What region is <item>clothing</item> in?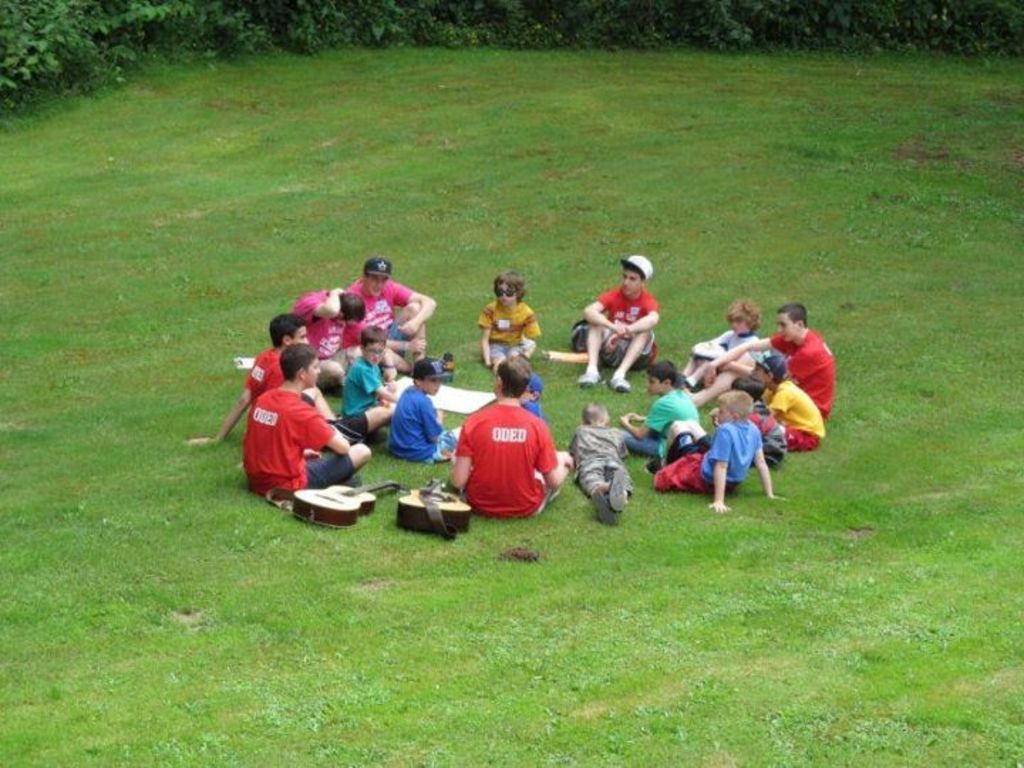
[x1=761, y1=383, x2=826, y2=454].
